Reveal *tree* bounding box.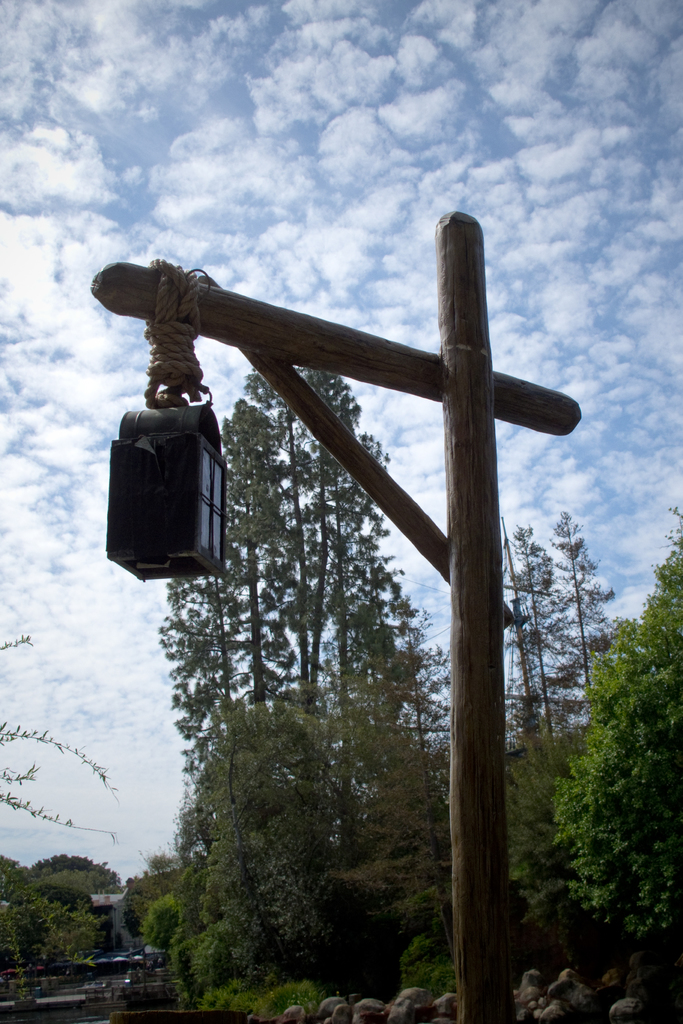
Revealed: BBox(556, 511, 680, 941).
